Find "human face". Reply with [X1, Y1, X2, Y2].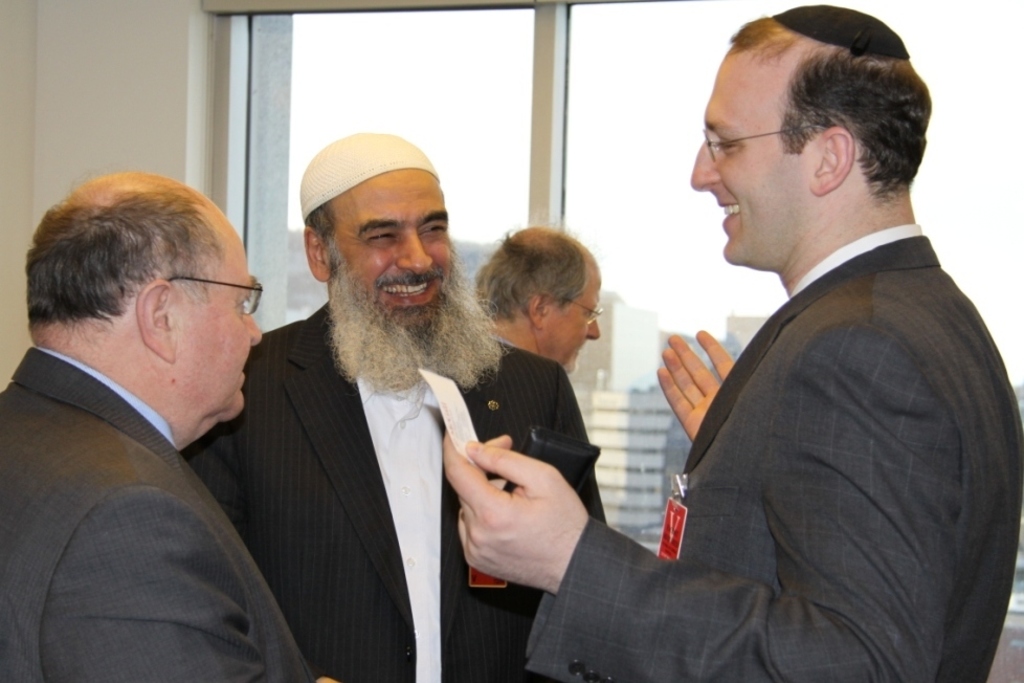
[687, 39, 817, 268].
